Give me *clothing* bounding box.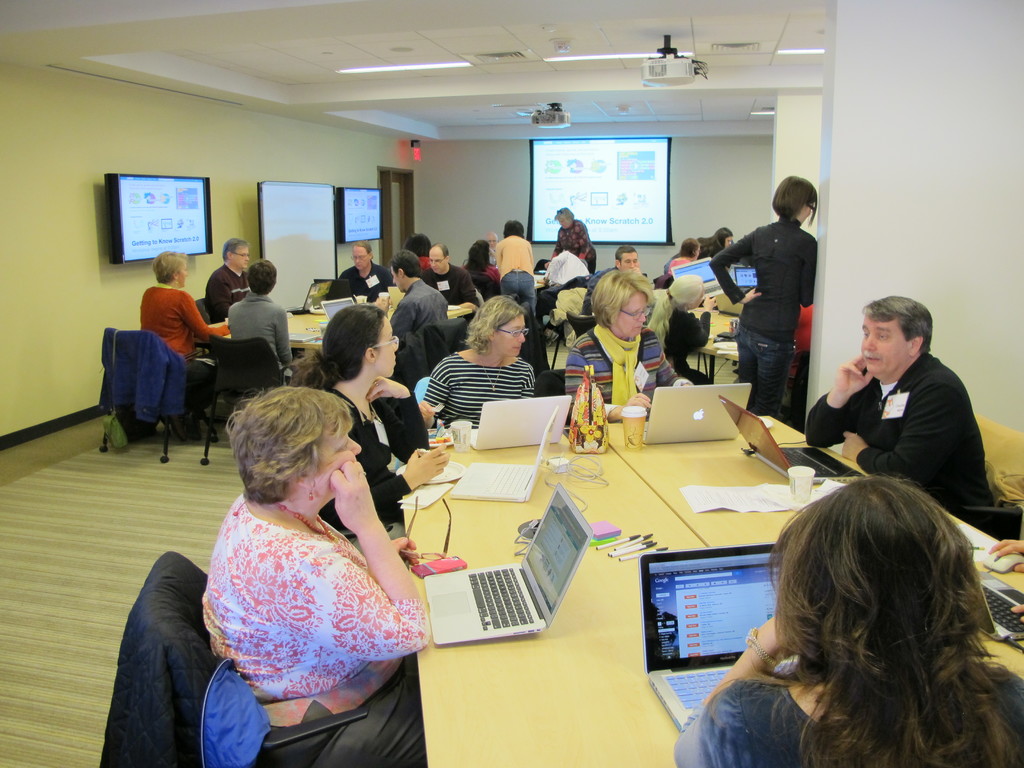
<region>427, 344, 536, 428</region>.
